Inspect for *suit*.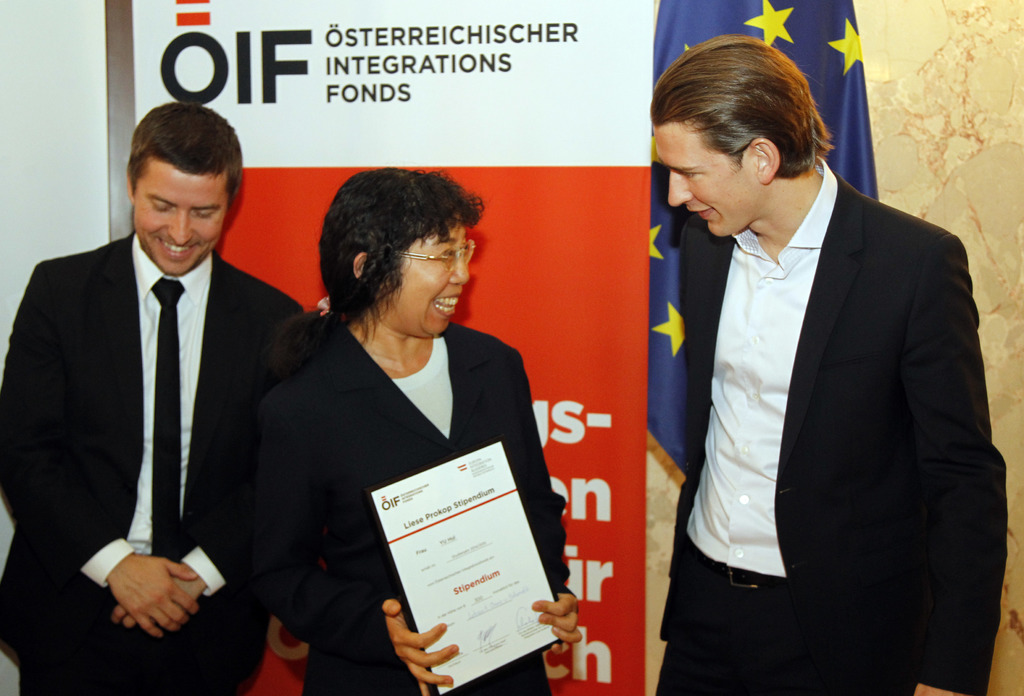
Inspection: <region>237, 314, 579, 695</region>.
